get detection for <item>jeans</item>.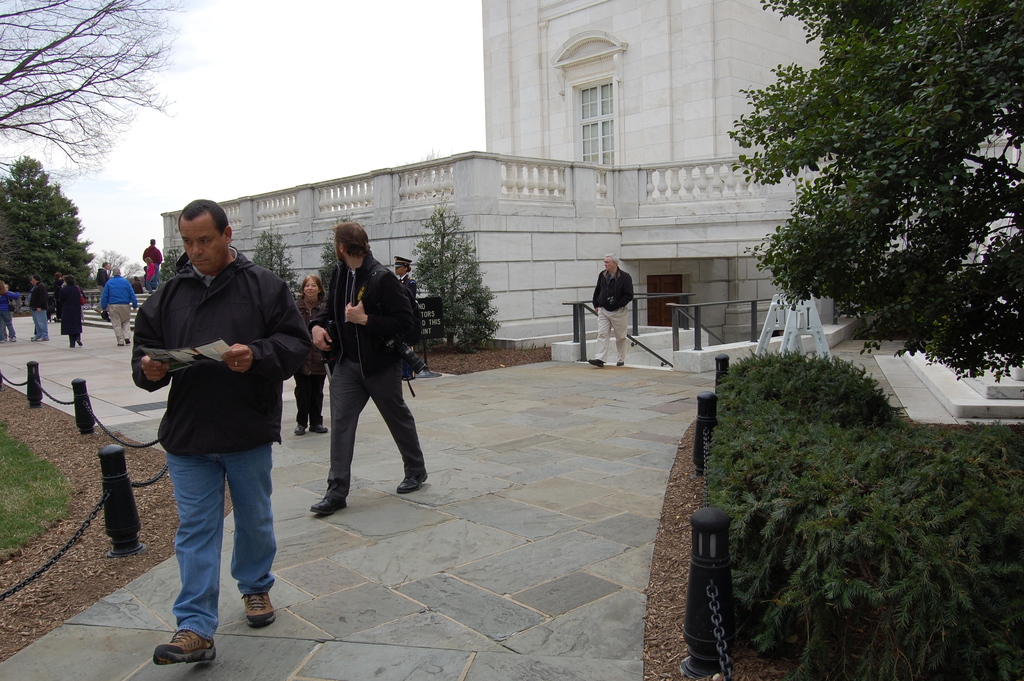
Detection: 152,262,158,282.
